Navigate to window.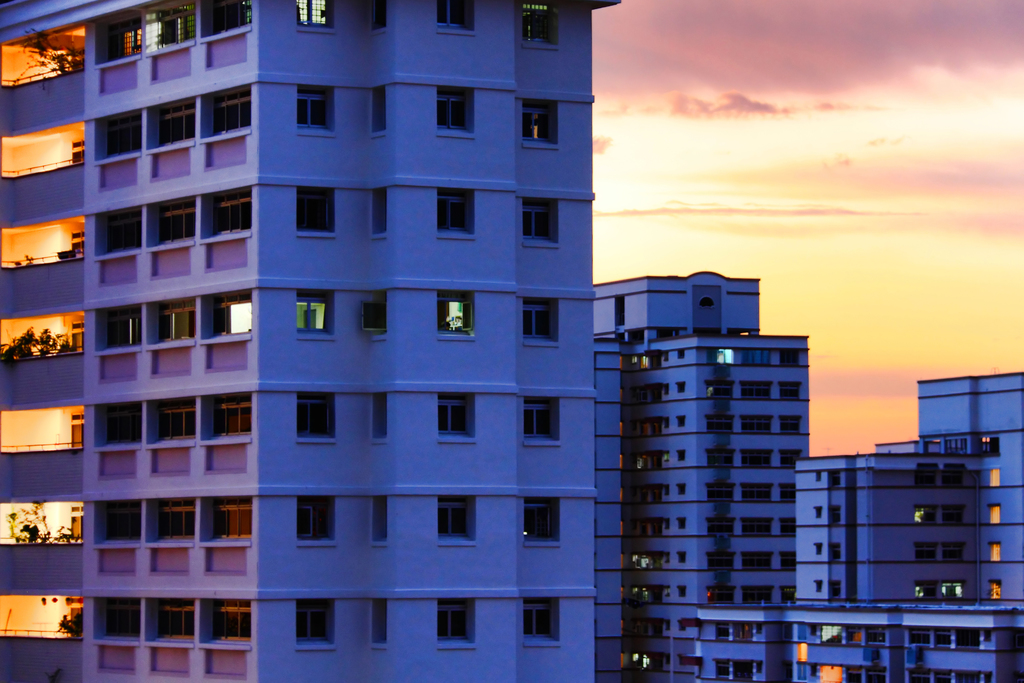
Navigation target: 209/604/244/637.
